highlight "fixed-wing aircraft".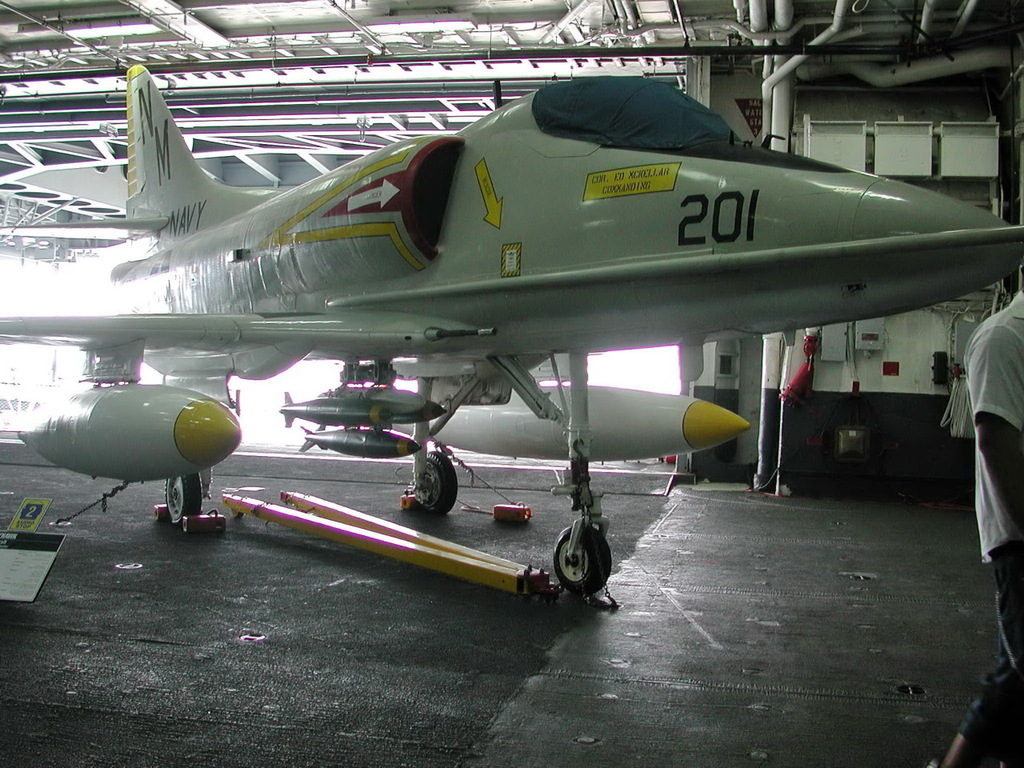
Highlighted region: 0 64 1023 608.
